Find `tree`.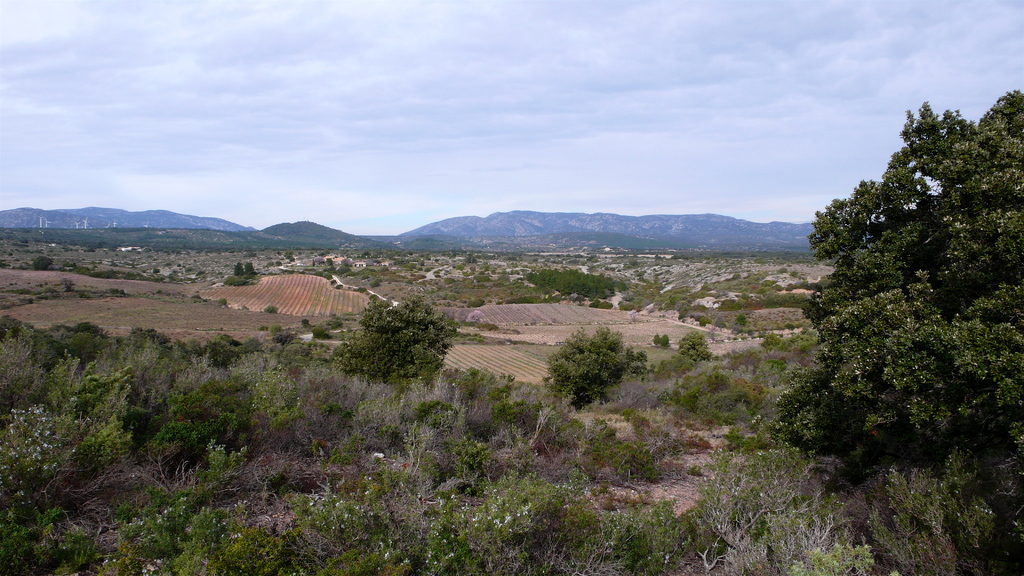
crop(33, 253, 54, 272).
